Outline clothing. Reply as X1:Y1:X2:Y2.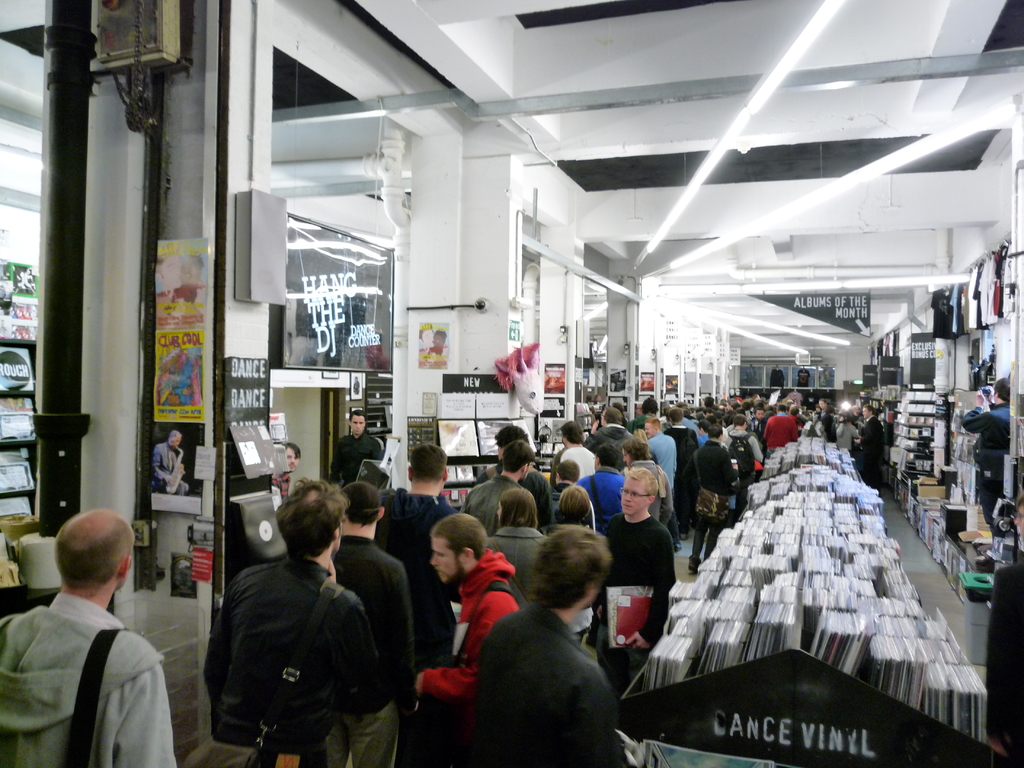
817:404:836:447.
